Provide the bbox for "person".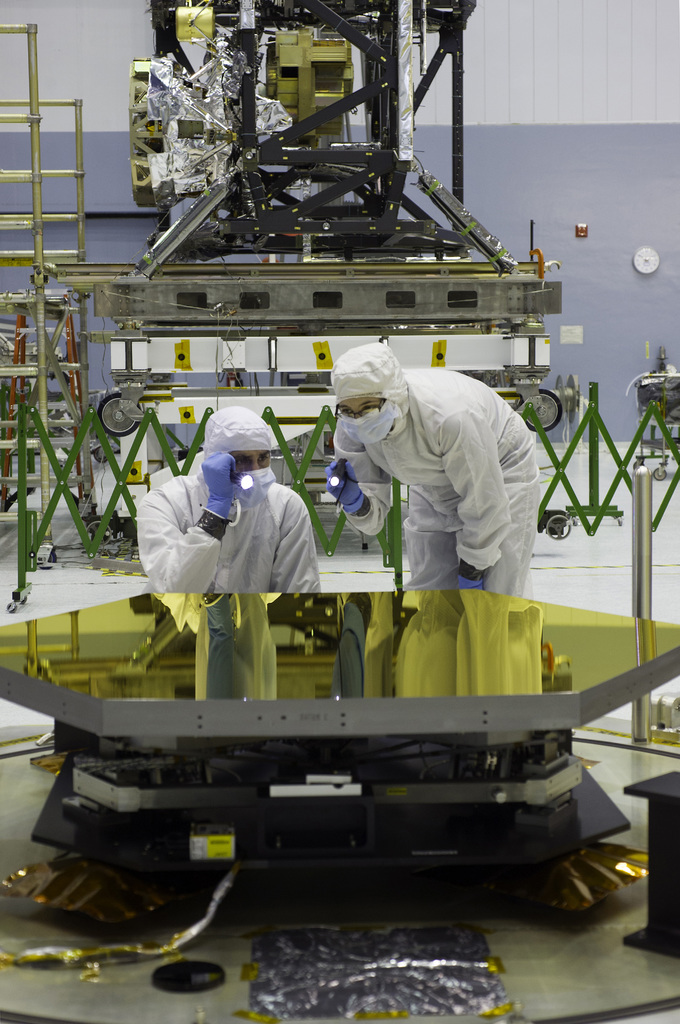
bbox=[133, 407, 330, 594].
